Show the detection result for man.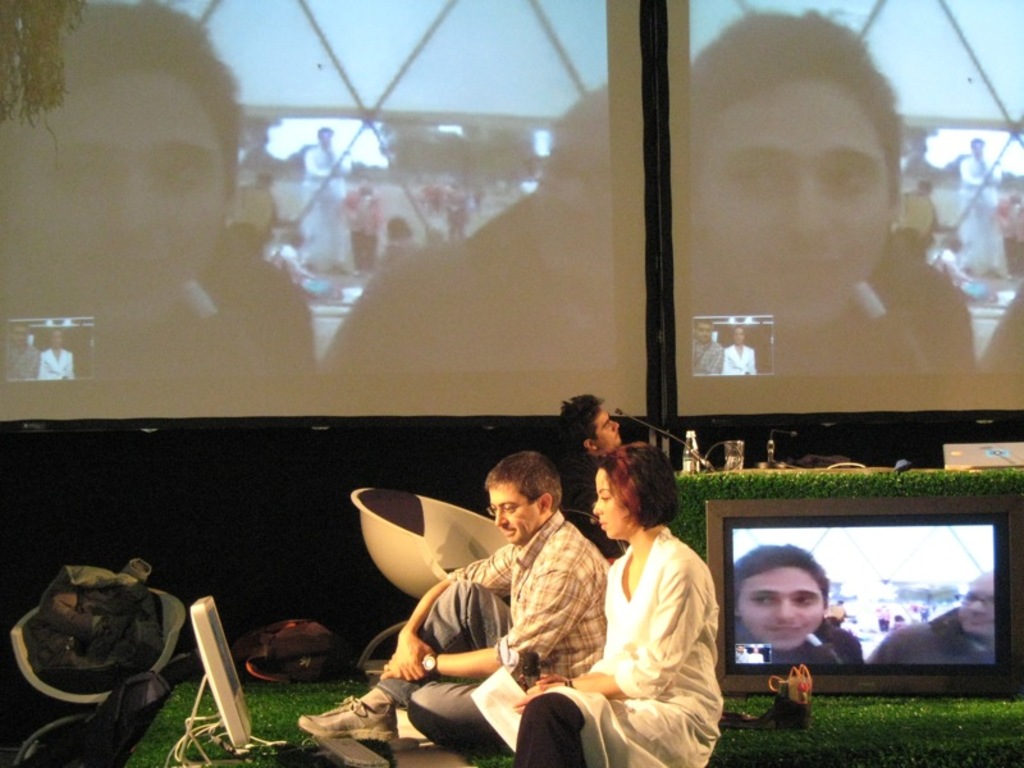
873:568:1001:660.
